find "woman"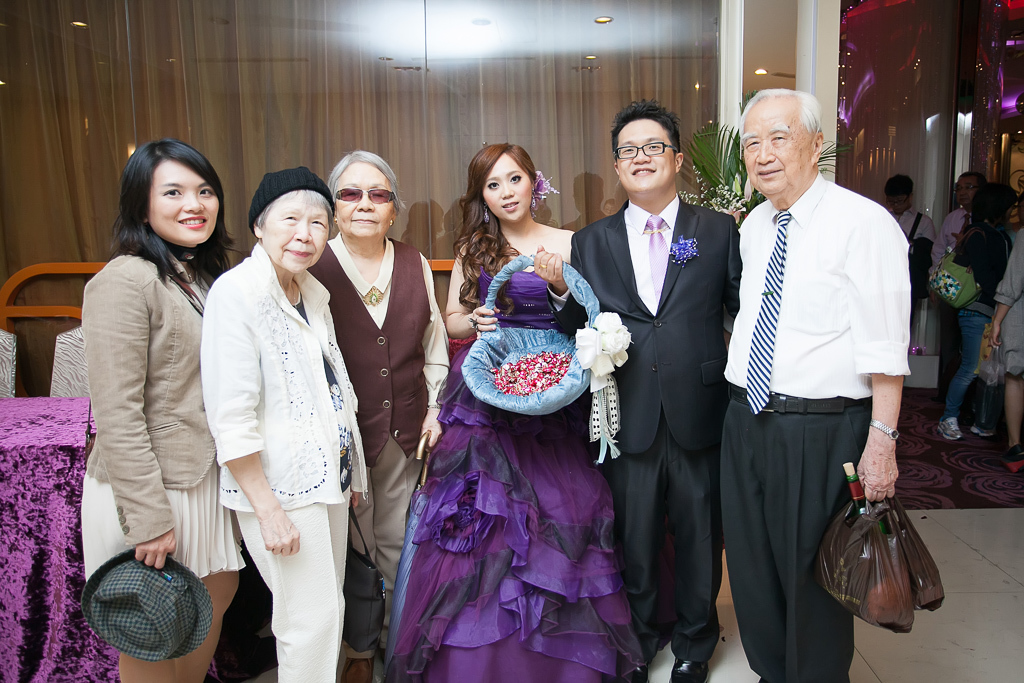
(x1=307, y1=149, x2=452, y2=682)
